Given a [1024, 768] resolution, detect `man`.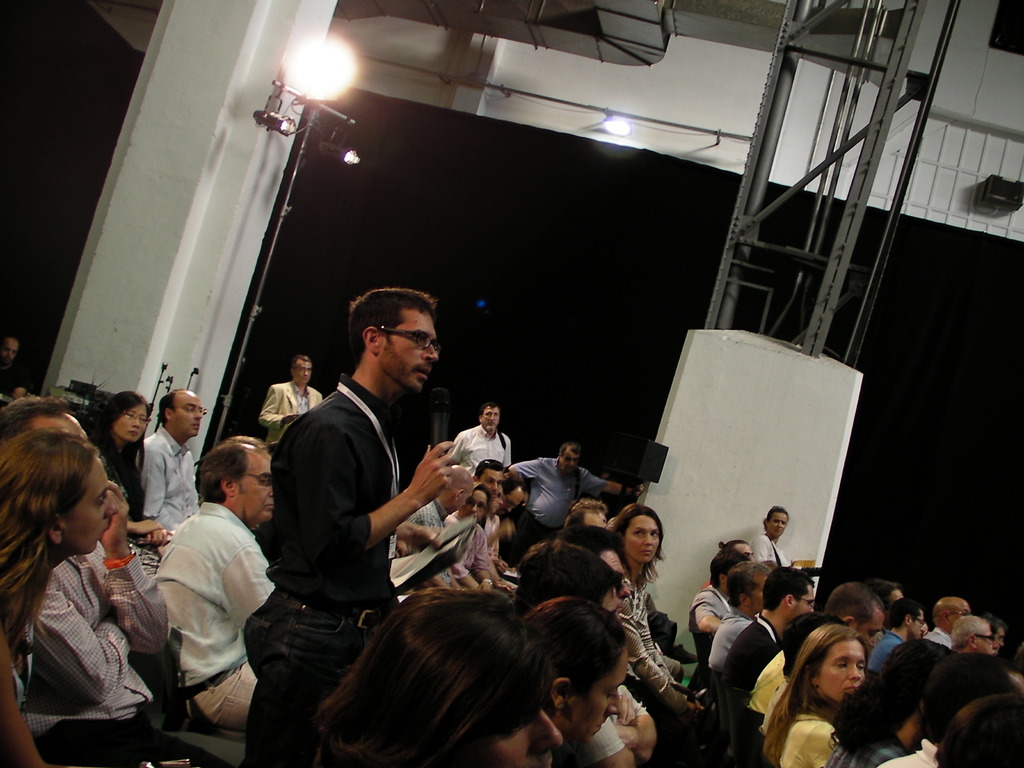
244/289/474/767.
